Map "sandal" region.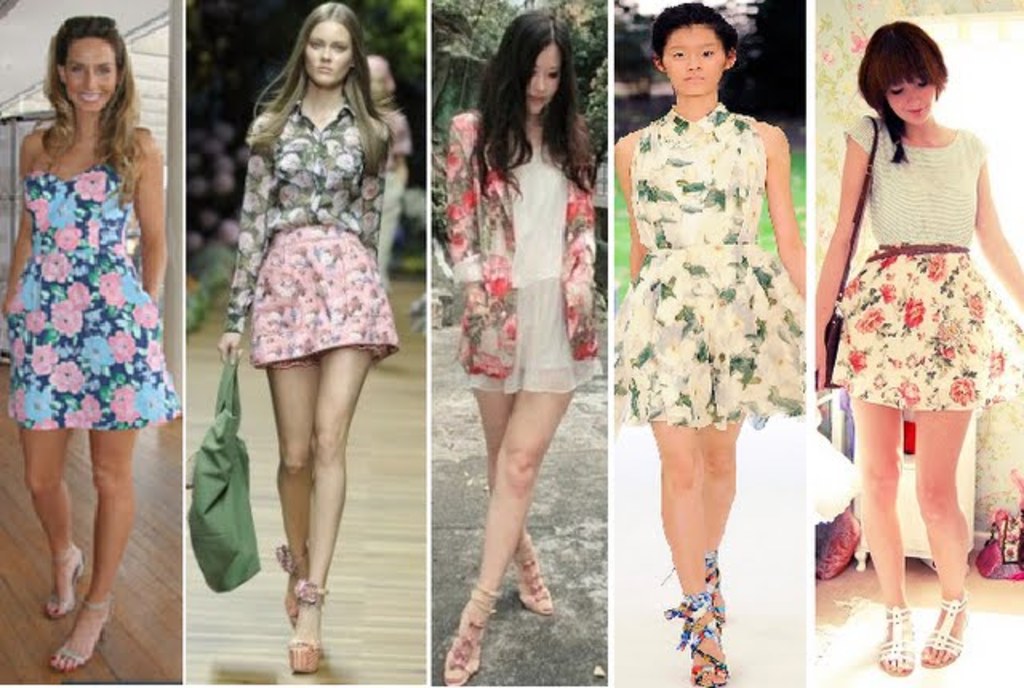
Mapped to <box>706,557,730,621</box>.
